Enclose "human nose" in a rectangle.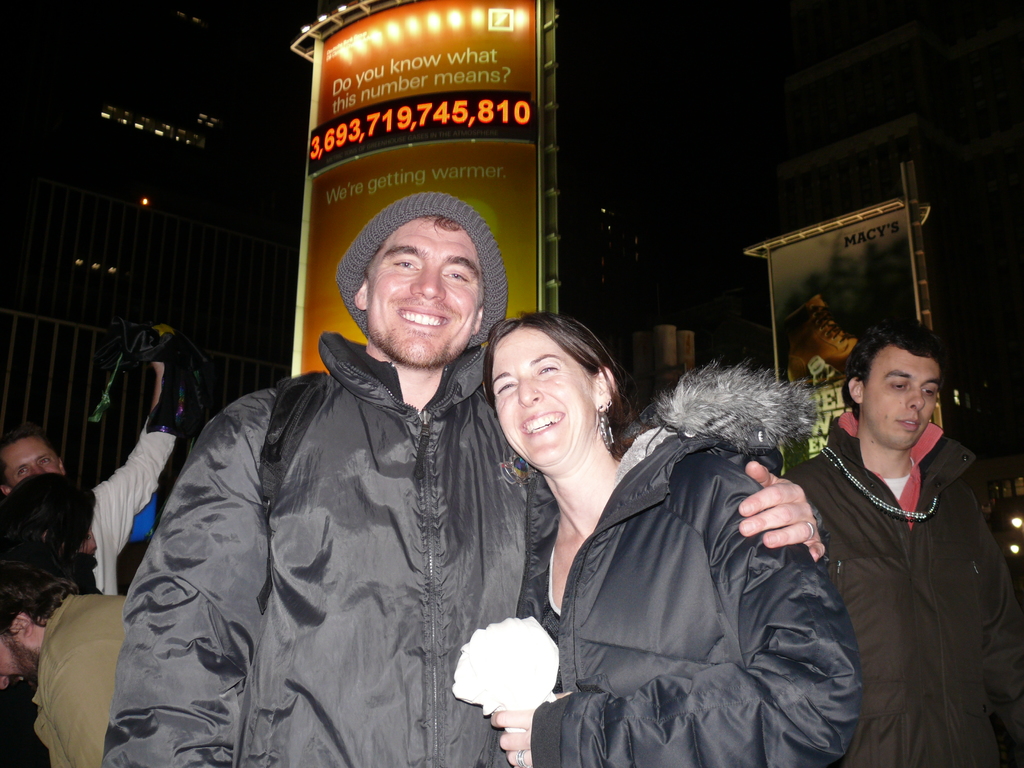
<region>0, 675, 12, 688</region>.
